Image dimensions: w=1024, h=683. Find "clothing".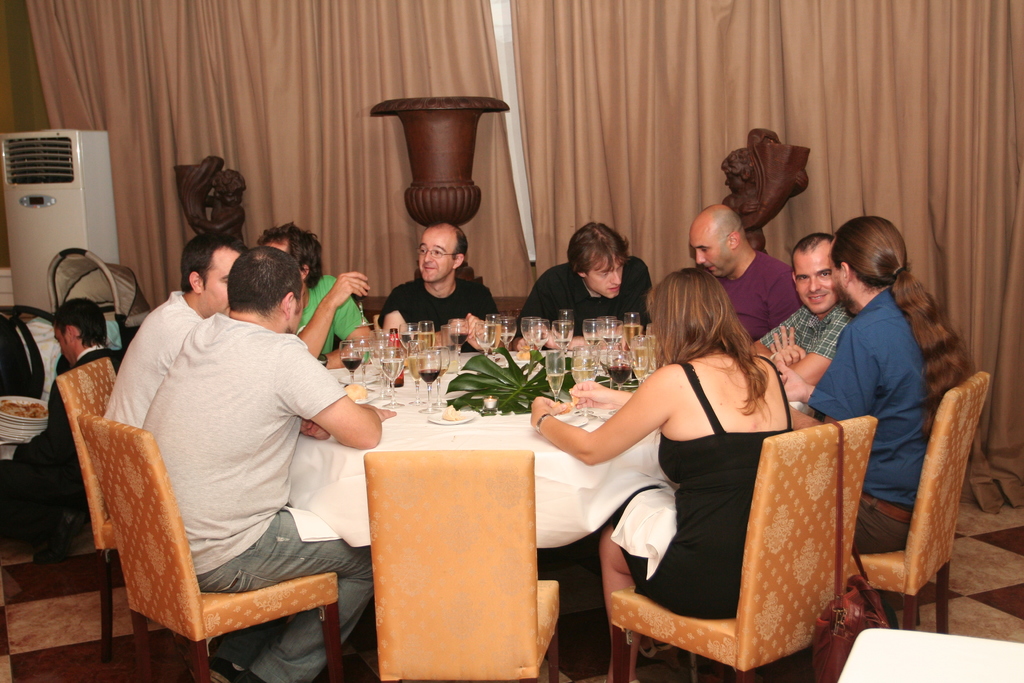
x1=757 y1=300 x2=854 y2=361.
